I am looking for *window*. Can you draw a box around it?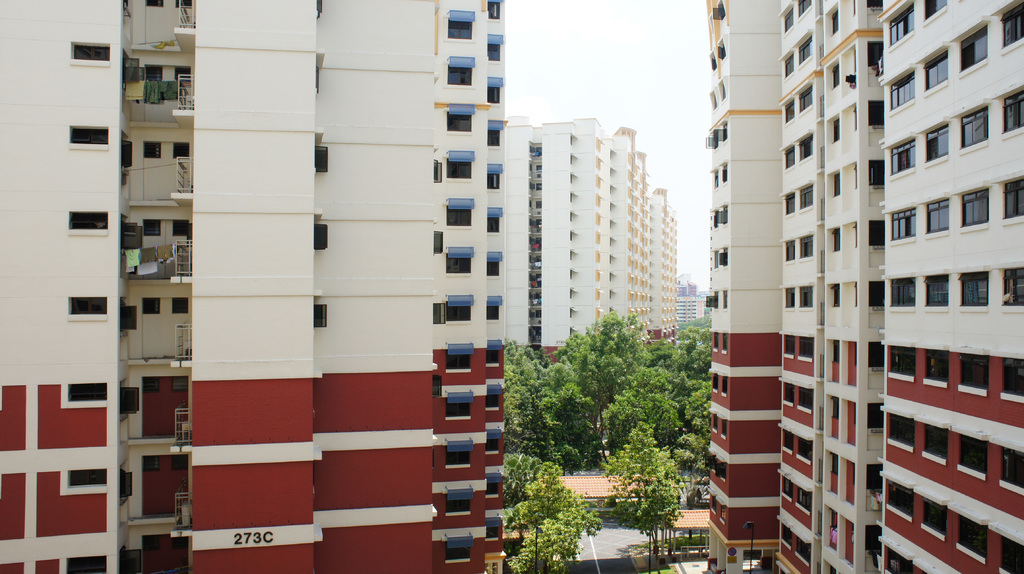
Sure, the bounding box is 442 388 473 421.
